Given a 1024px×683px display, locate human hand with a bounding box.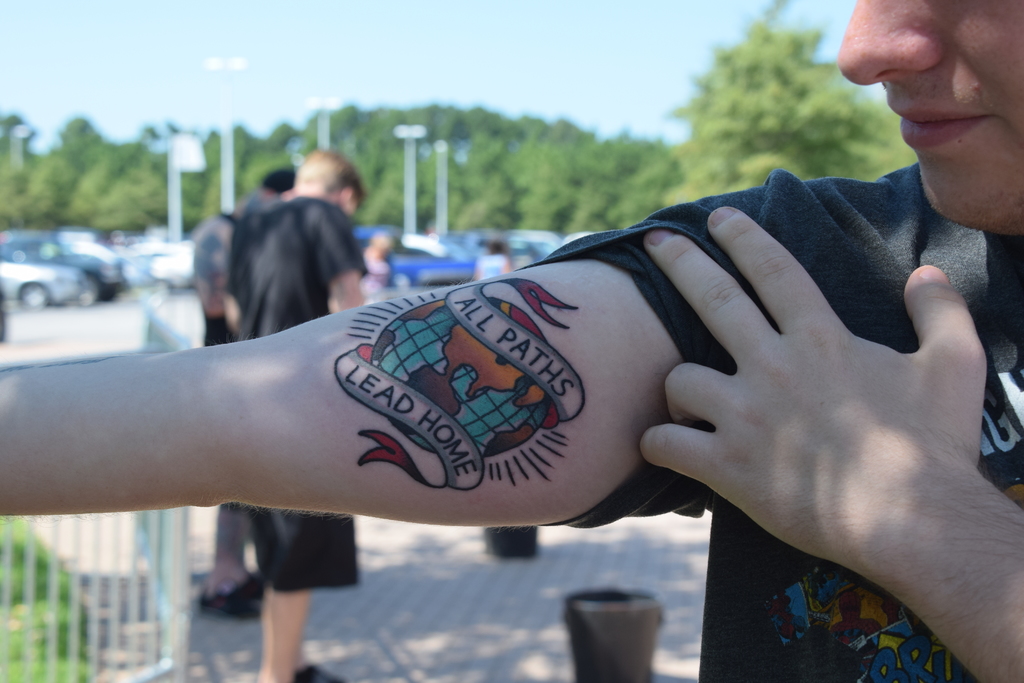
Located: select_region(637, 204, 1020, 625).
